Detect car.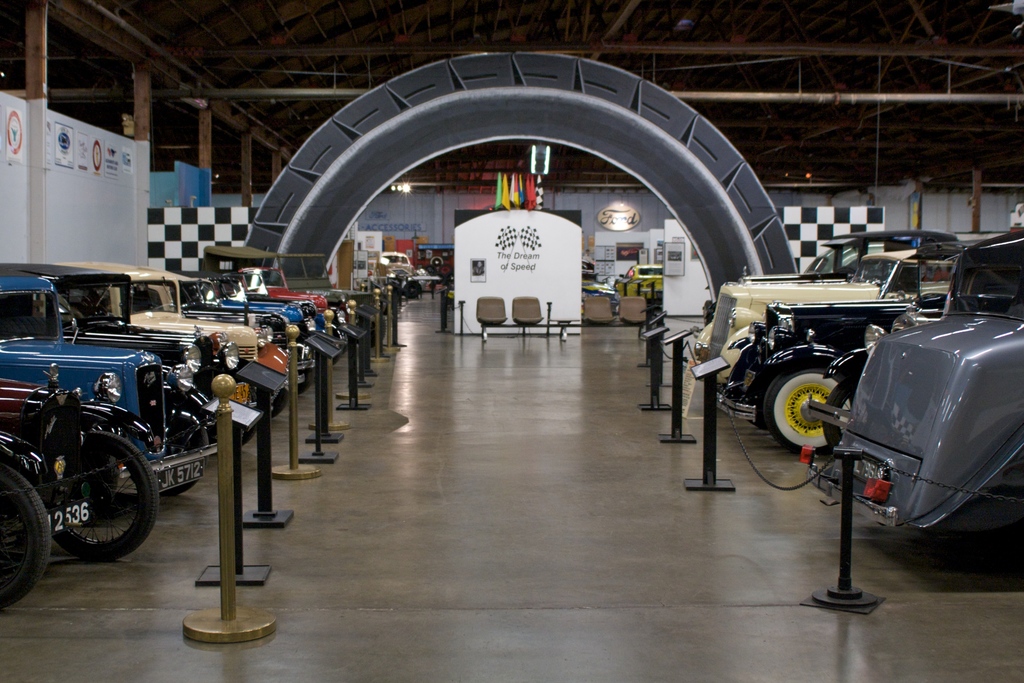
Detected at region(379, 252, 425, 273).
